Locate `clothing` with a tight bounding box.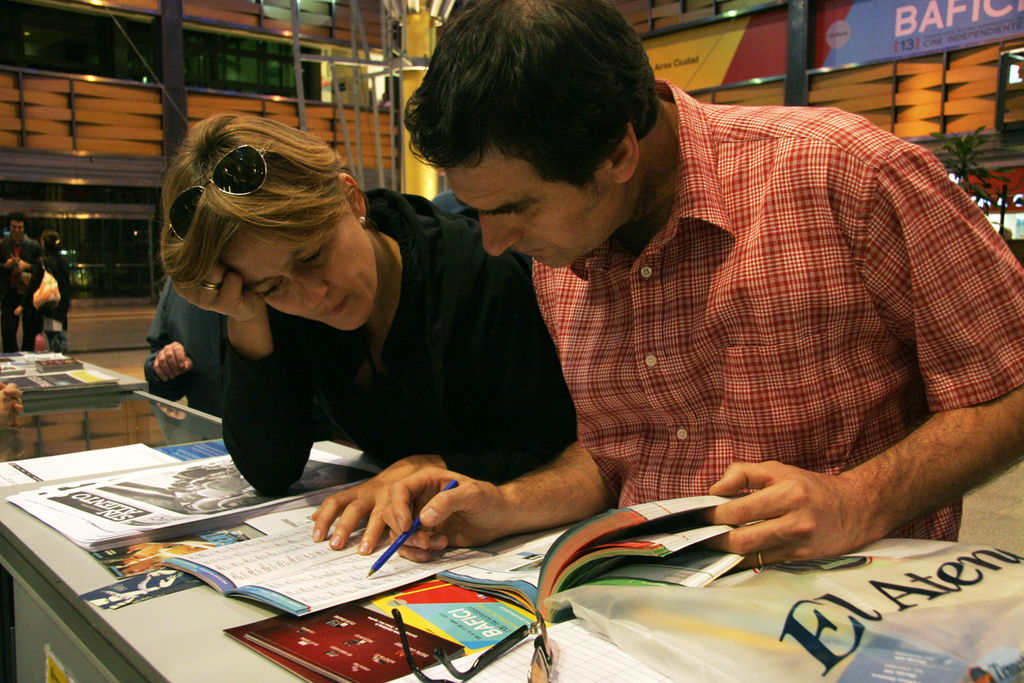
(x1=202, y1=187, x2=574, y2=496).
